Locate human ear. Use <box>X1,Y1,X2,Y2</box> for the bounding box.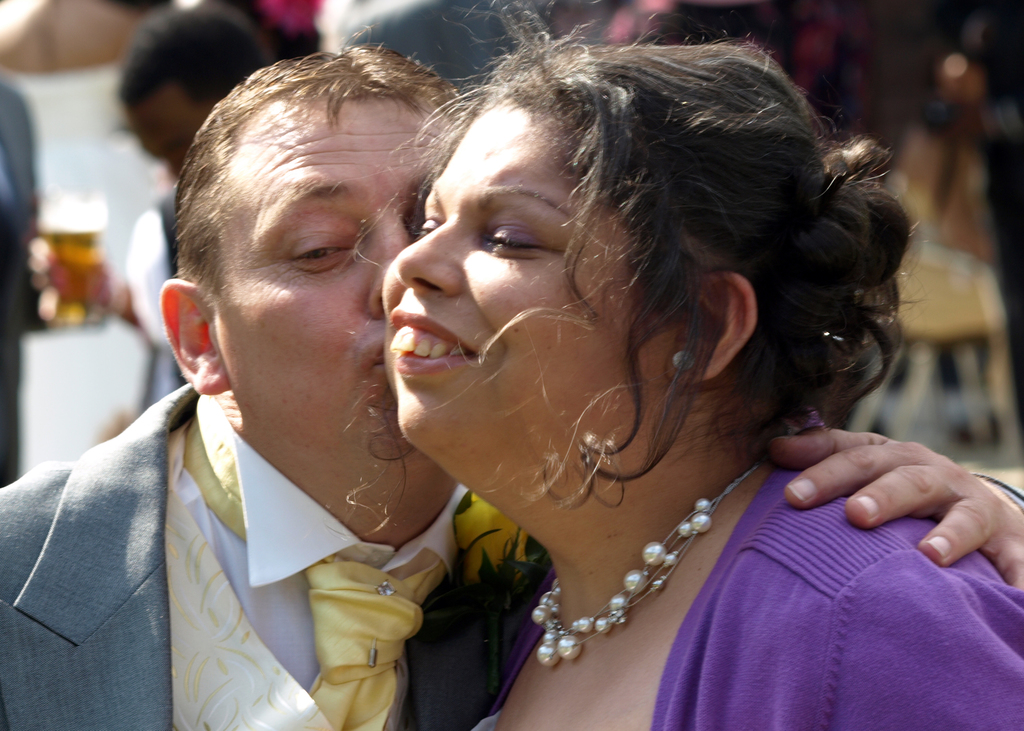
<box>157,276,230,394</box>.
